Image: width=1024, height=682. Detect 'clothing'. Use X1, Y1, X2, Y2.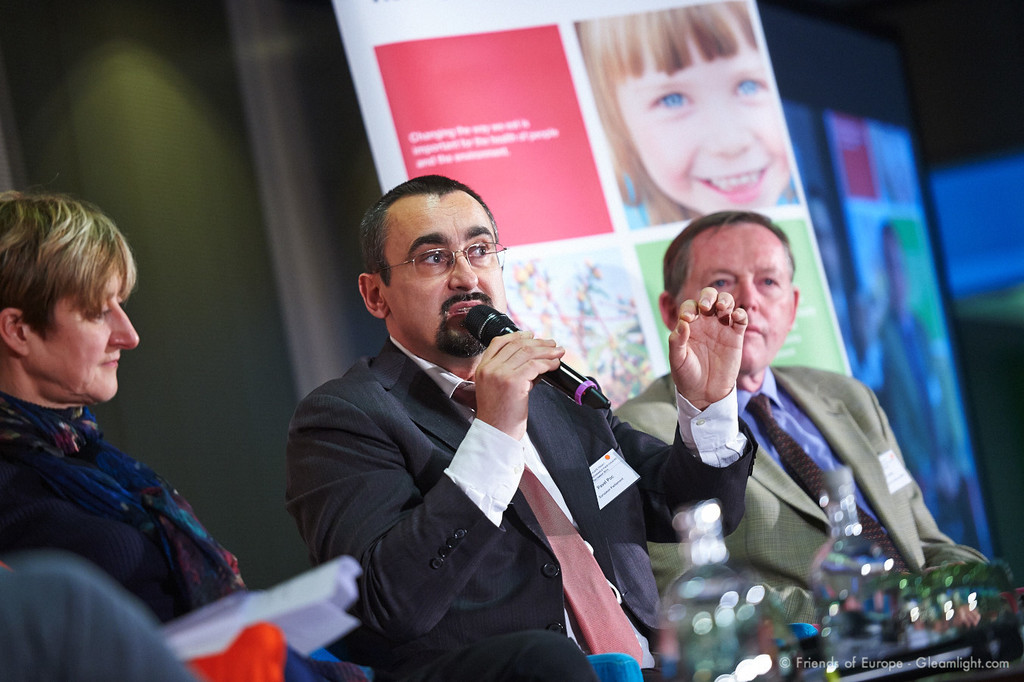
0, 386, 247, 622.
